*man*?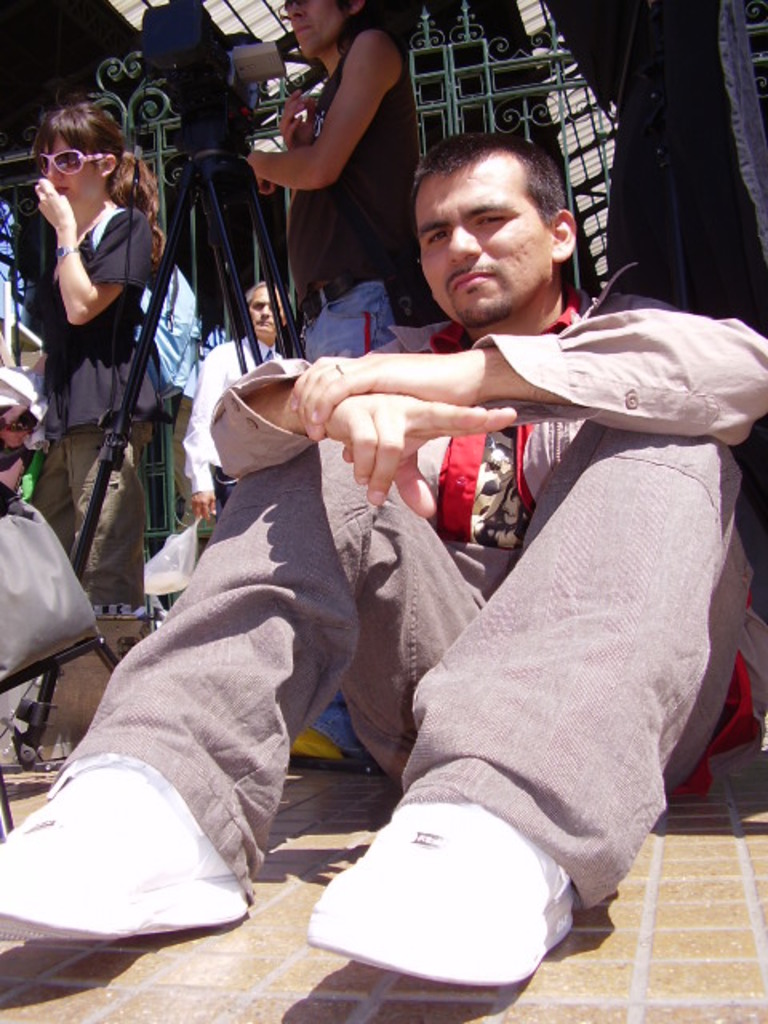
select_region(174, 77, 723, 966)
